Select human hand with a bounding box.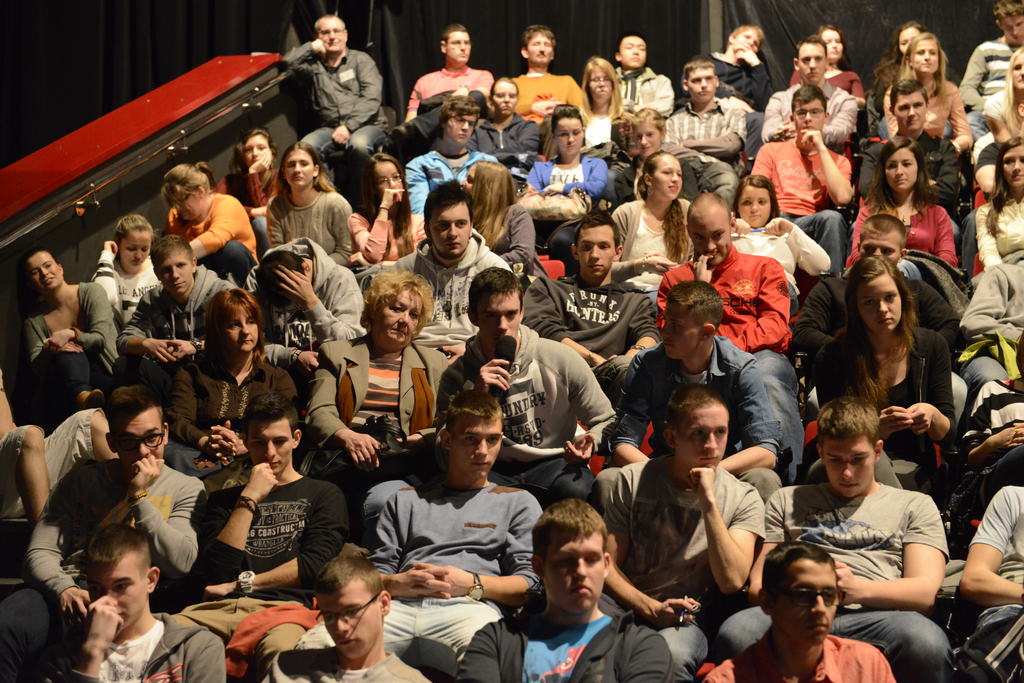
689/252/719/284.
